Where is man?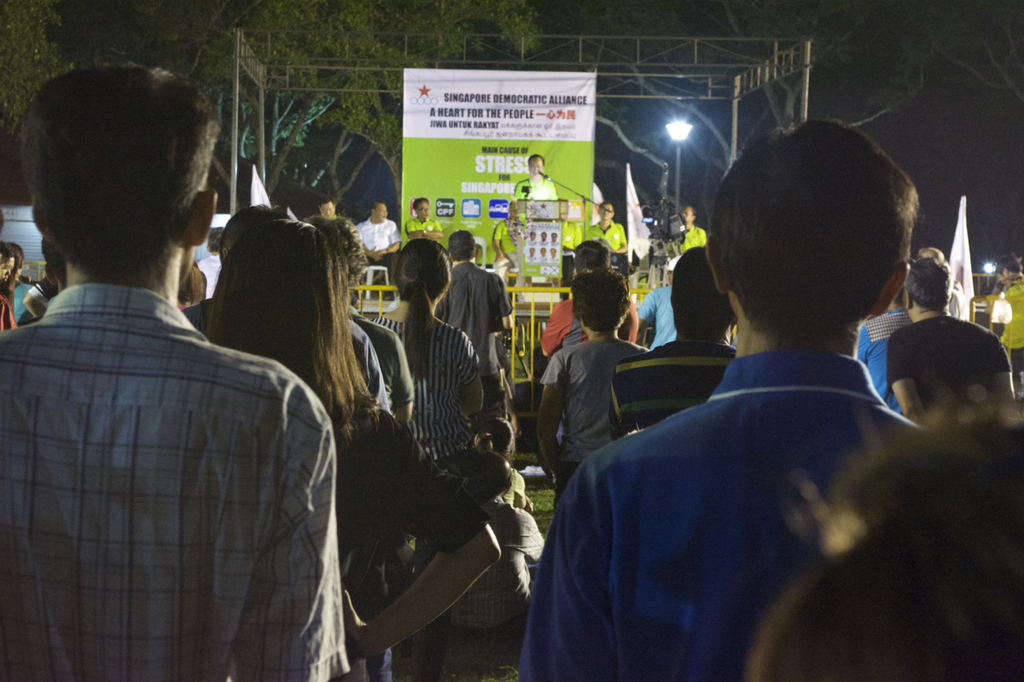
bbox=[547, 156, 972, 680].
